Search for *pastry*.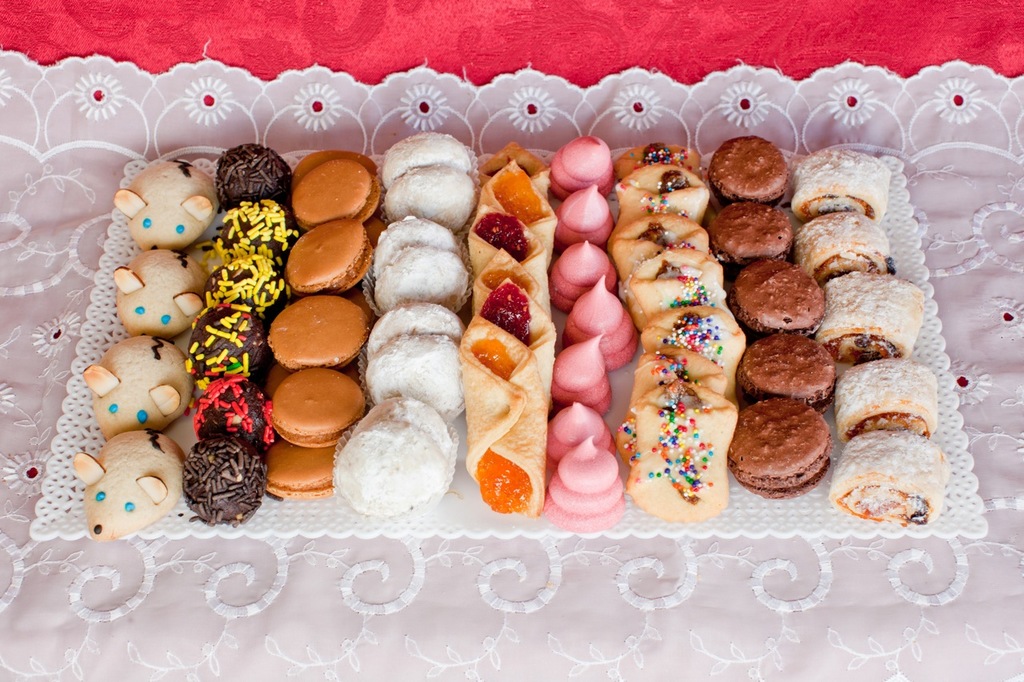
Found at 482/149/558/202.
